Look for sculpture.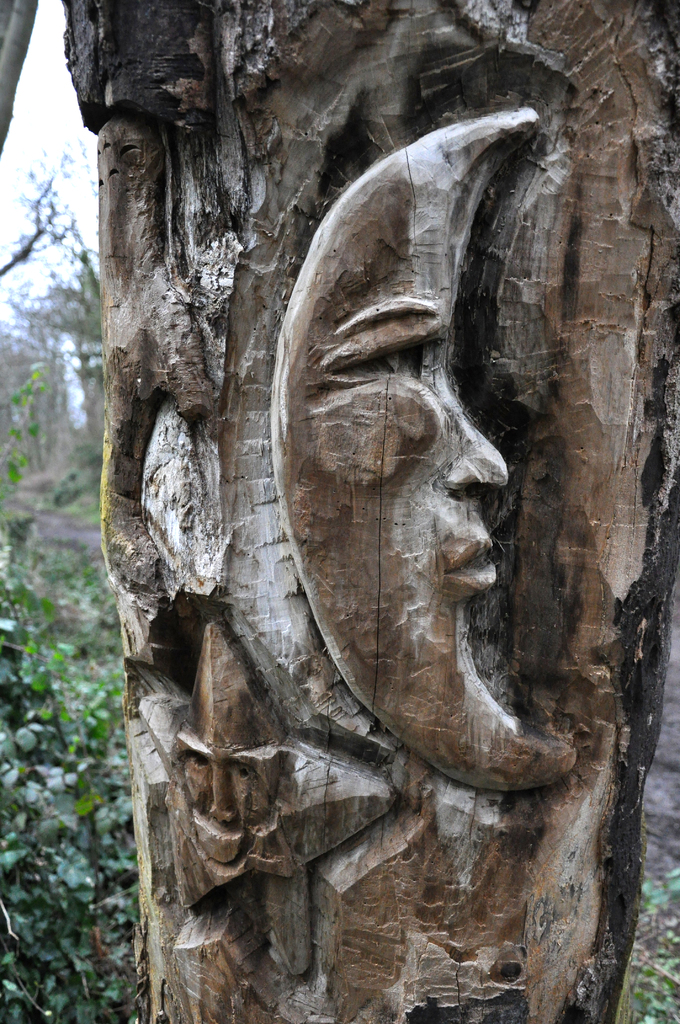
Found: Rect(123, 68, 608, 972).
